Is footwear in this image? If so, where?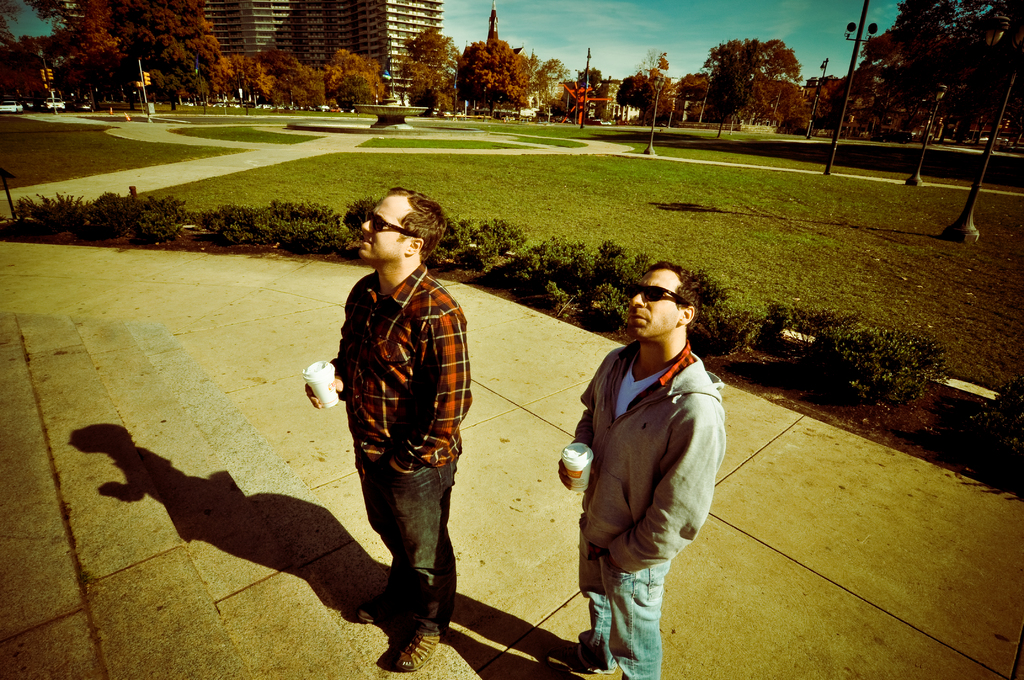
Yes, at pyautogui.locateOnScreen(395, 631, 444, 670).
